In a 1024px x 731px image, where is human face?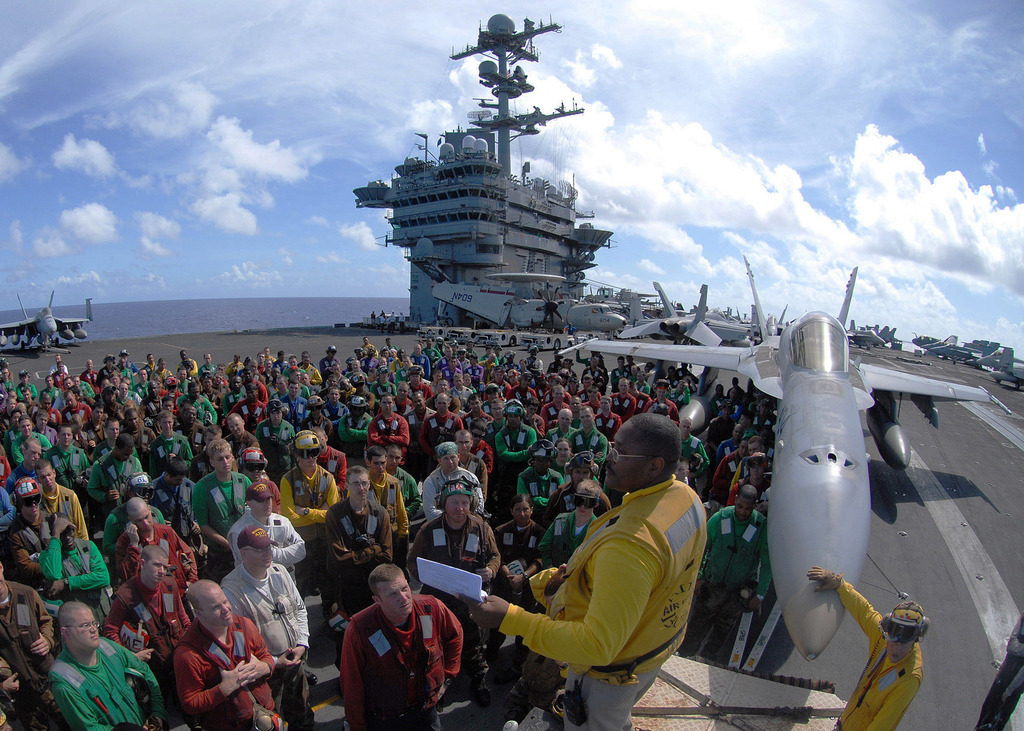
{"left": 736, "top": 494, "right": 752, "bottom": 519}.
